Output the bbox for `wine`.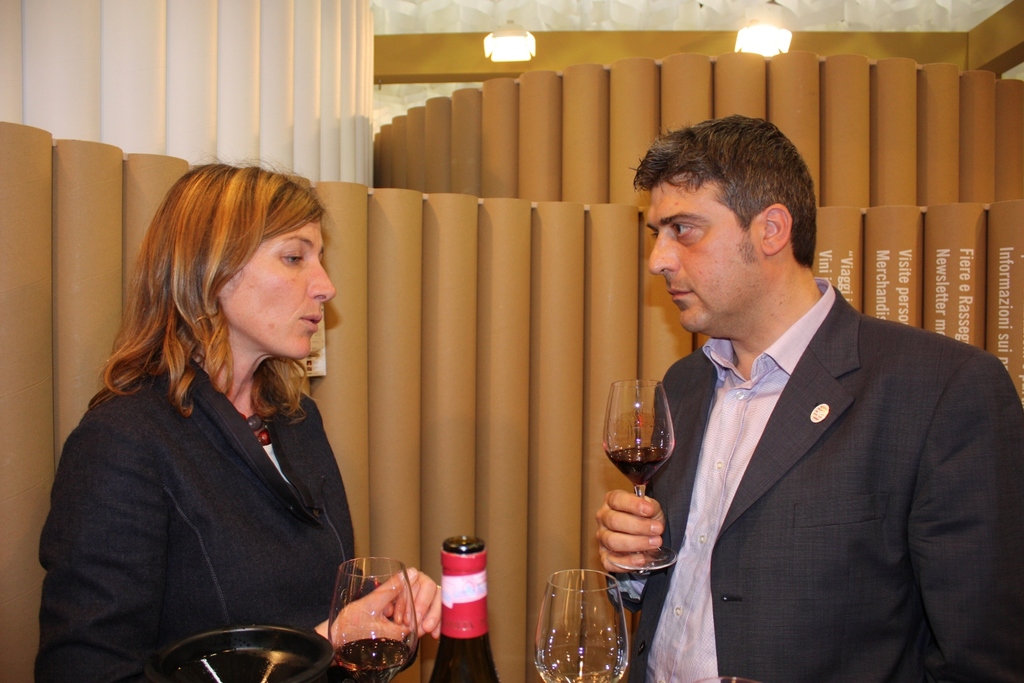
l=541, t=667, r=625, b=682.
